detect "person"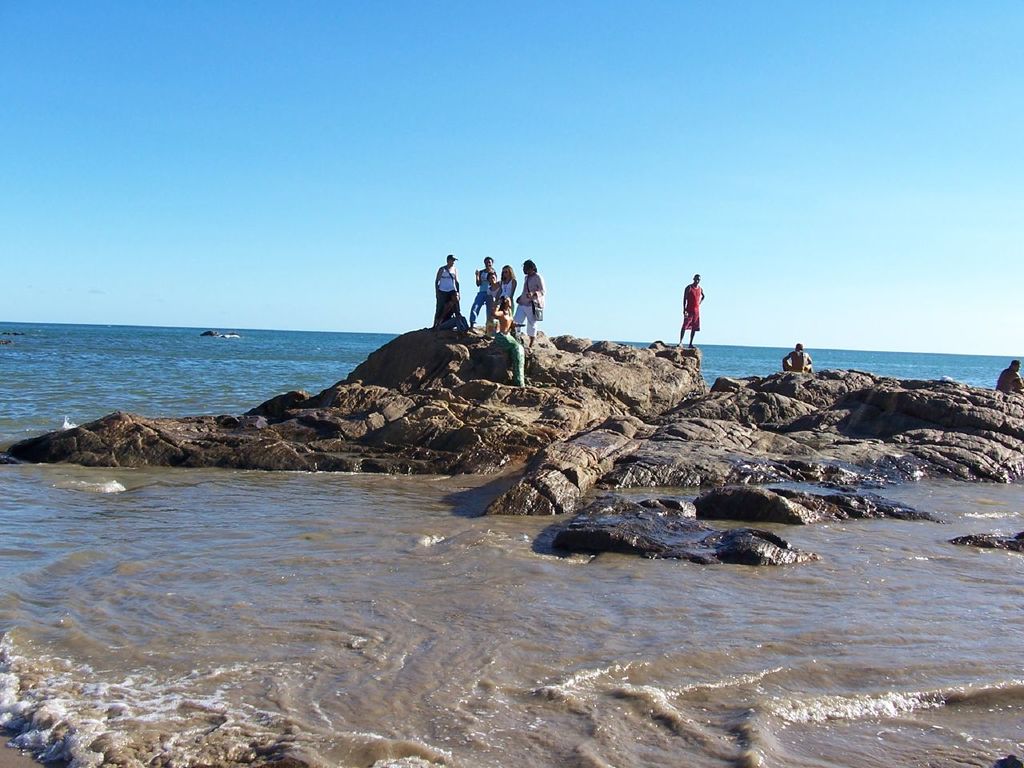
{"x1": 670, "y1": 266, "x2": 716, "y2": 365}
